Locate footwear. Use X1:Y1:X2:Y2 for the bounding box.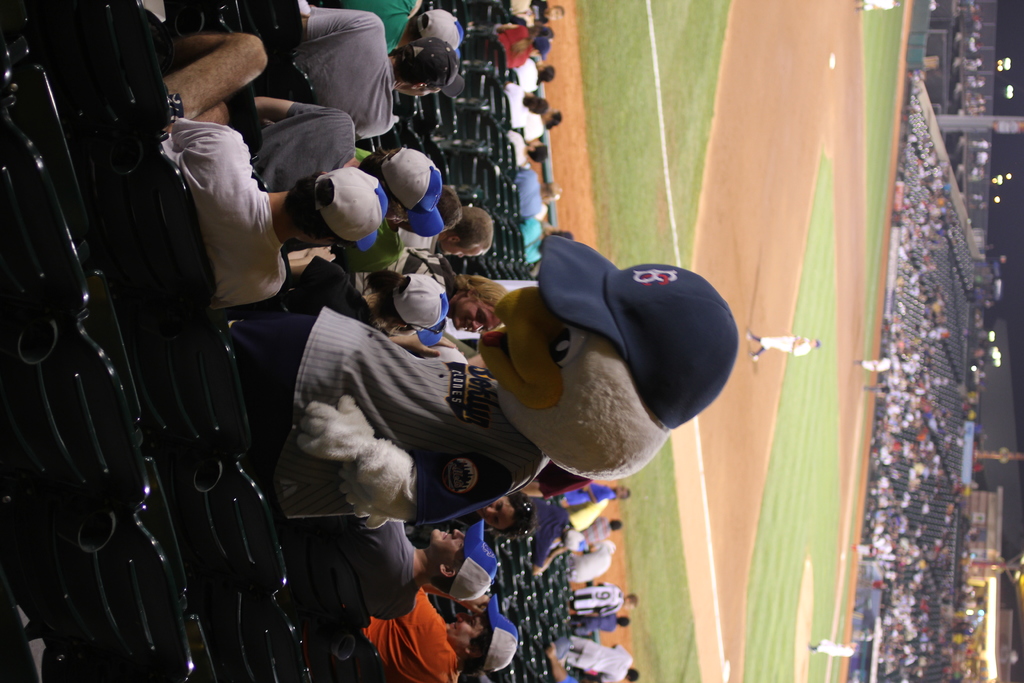
747:347:758:359.
